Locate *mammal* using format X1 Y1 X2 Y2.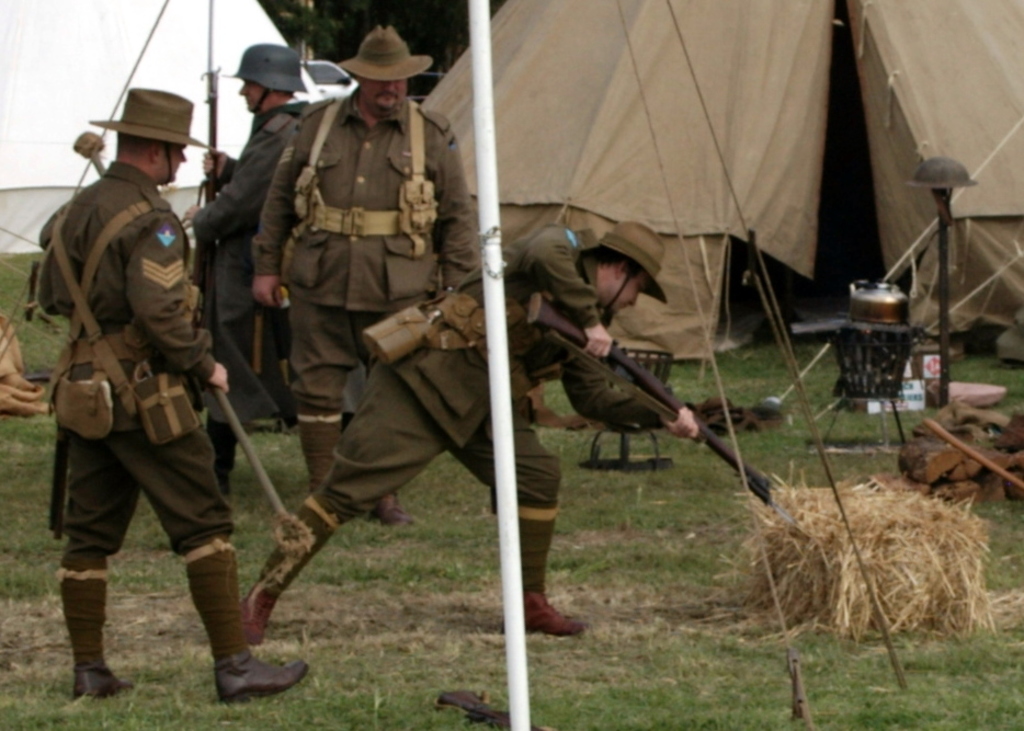
238 220 694 637.
